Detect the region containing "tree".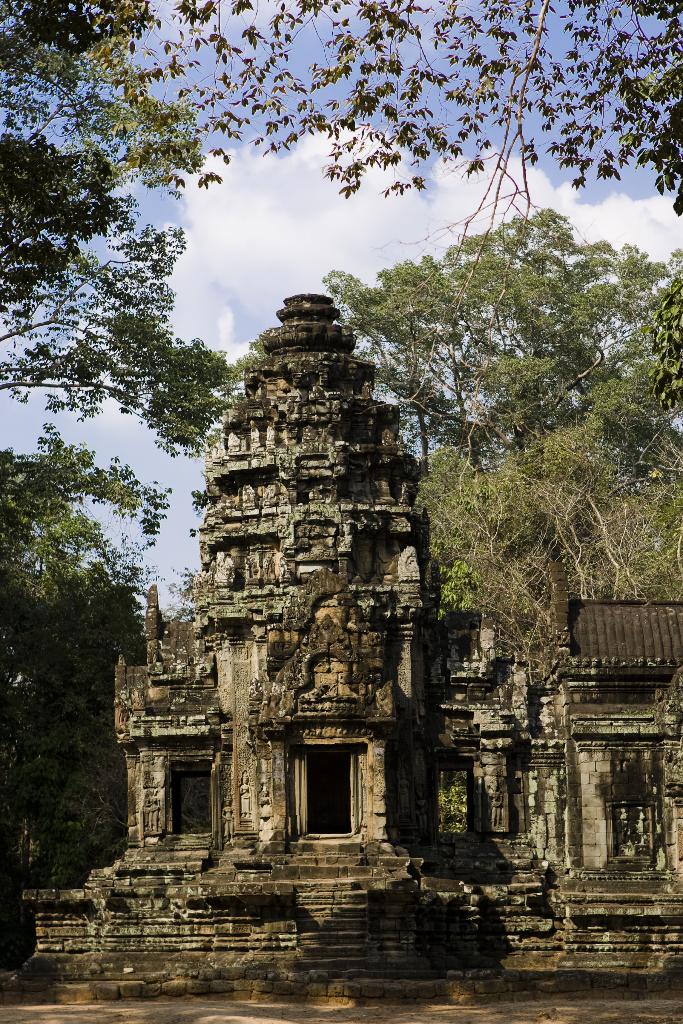
box=[0, 0, 682, 207].
